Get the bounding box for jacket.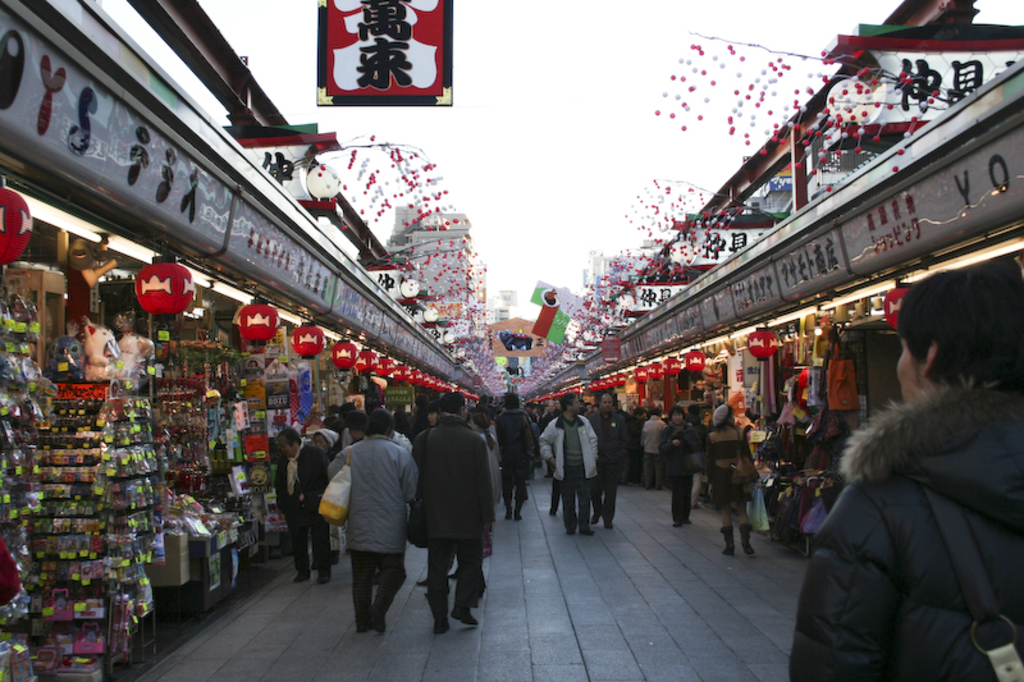
box=[654, 420, 696, 480].
